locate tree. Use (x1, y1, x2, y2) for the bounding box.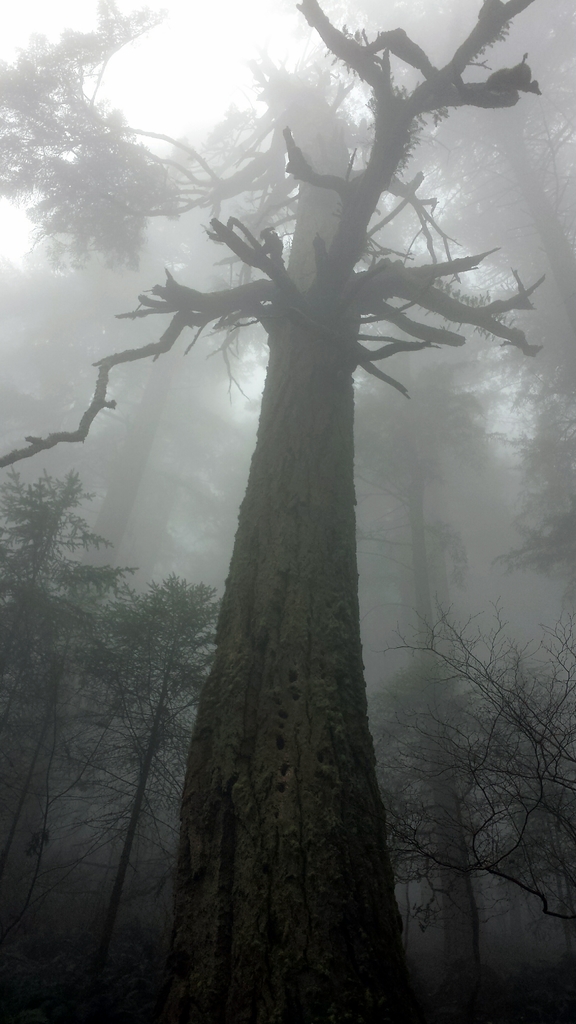
(0, 0, 264, 282).
